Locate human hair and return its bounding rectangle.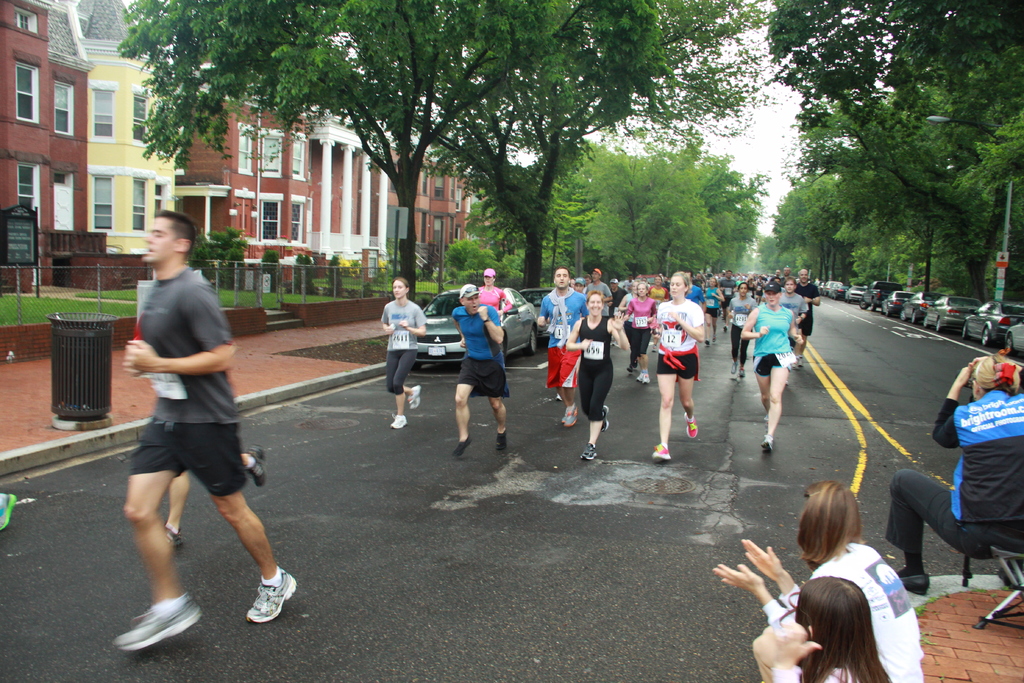
BBox(636, 282, 650, 297).
